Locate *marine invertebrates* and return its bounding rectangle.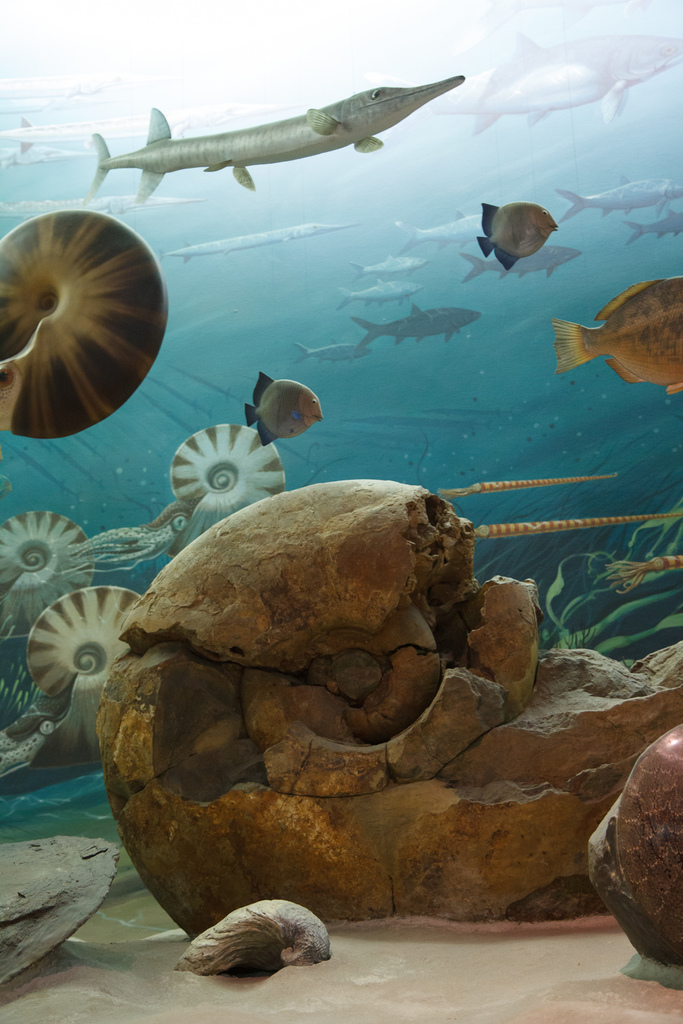
bbox(70, 422, 295, 576).
